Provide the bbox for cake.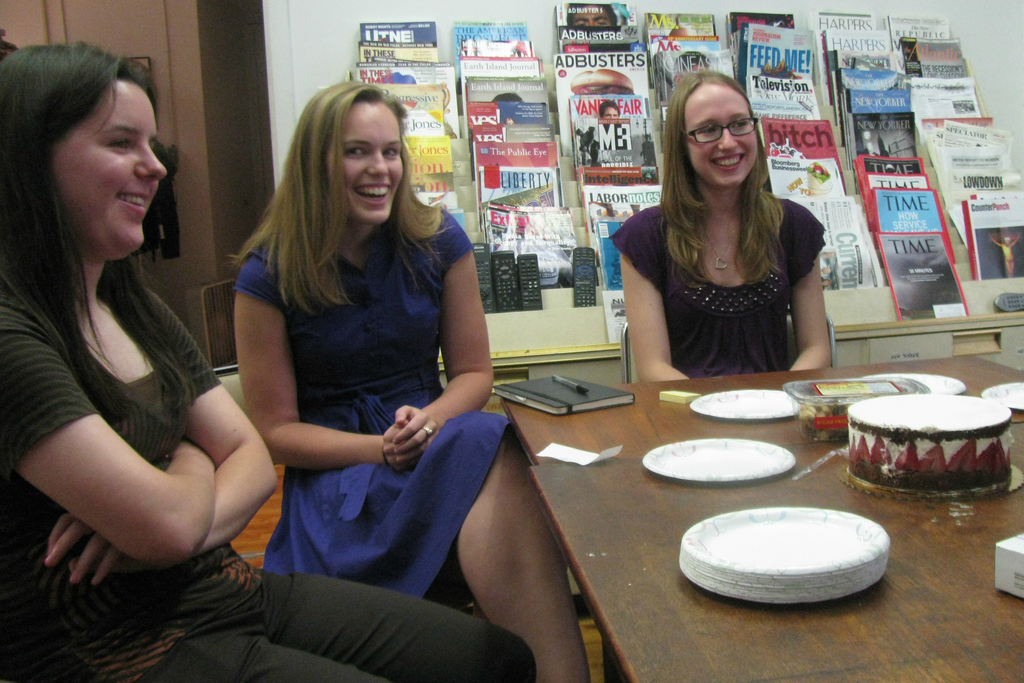
(left=846, top=392, right=1012, bottom=498).
